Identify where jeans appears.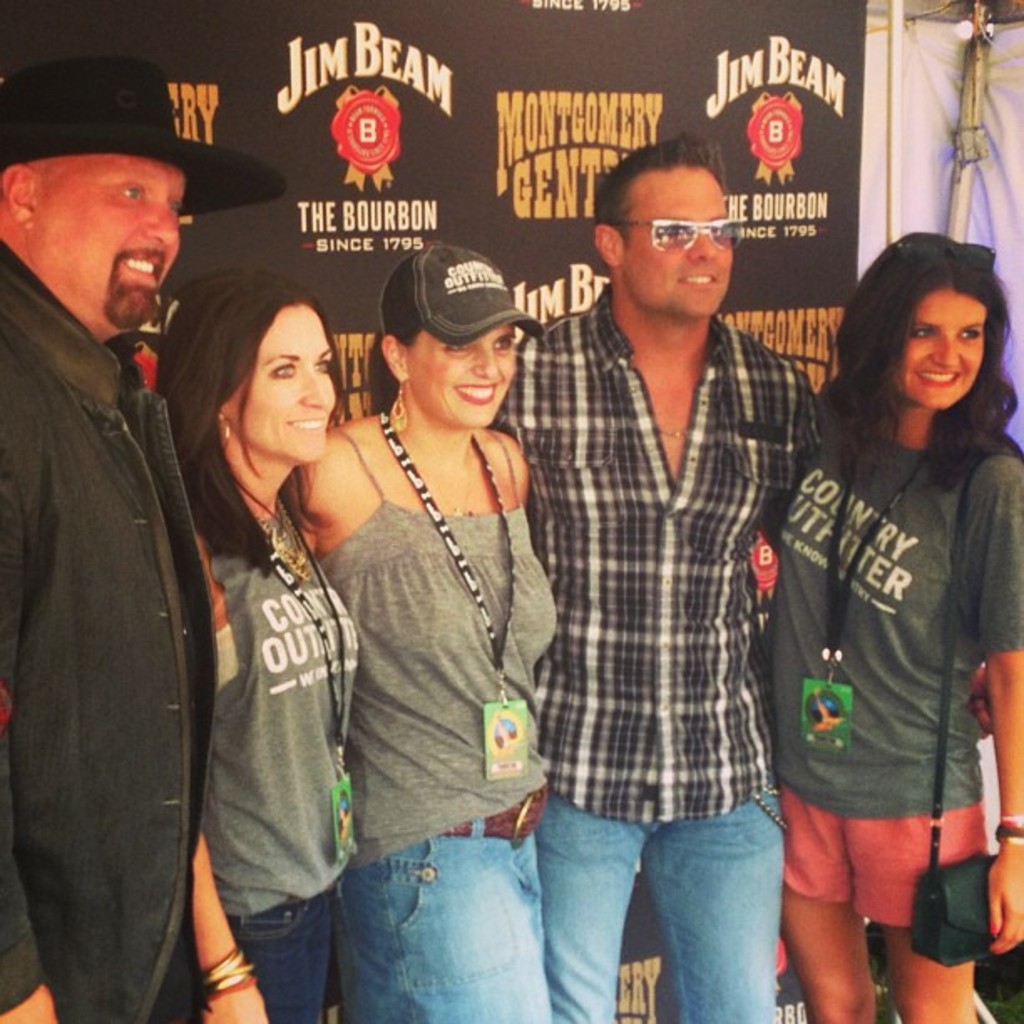
Appears at select_region(161, 890, 341, 1022).
